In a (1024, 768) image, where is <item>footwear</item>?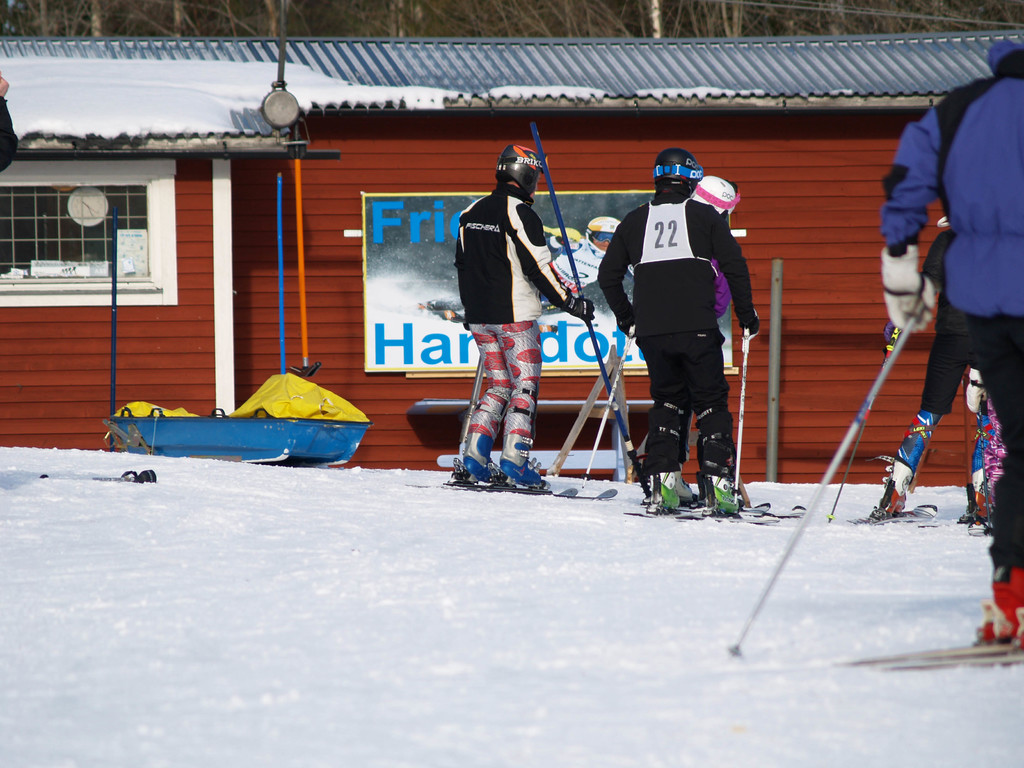
BBox(970, 568, 1023, 650).
